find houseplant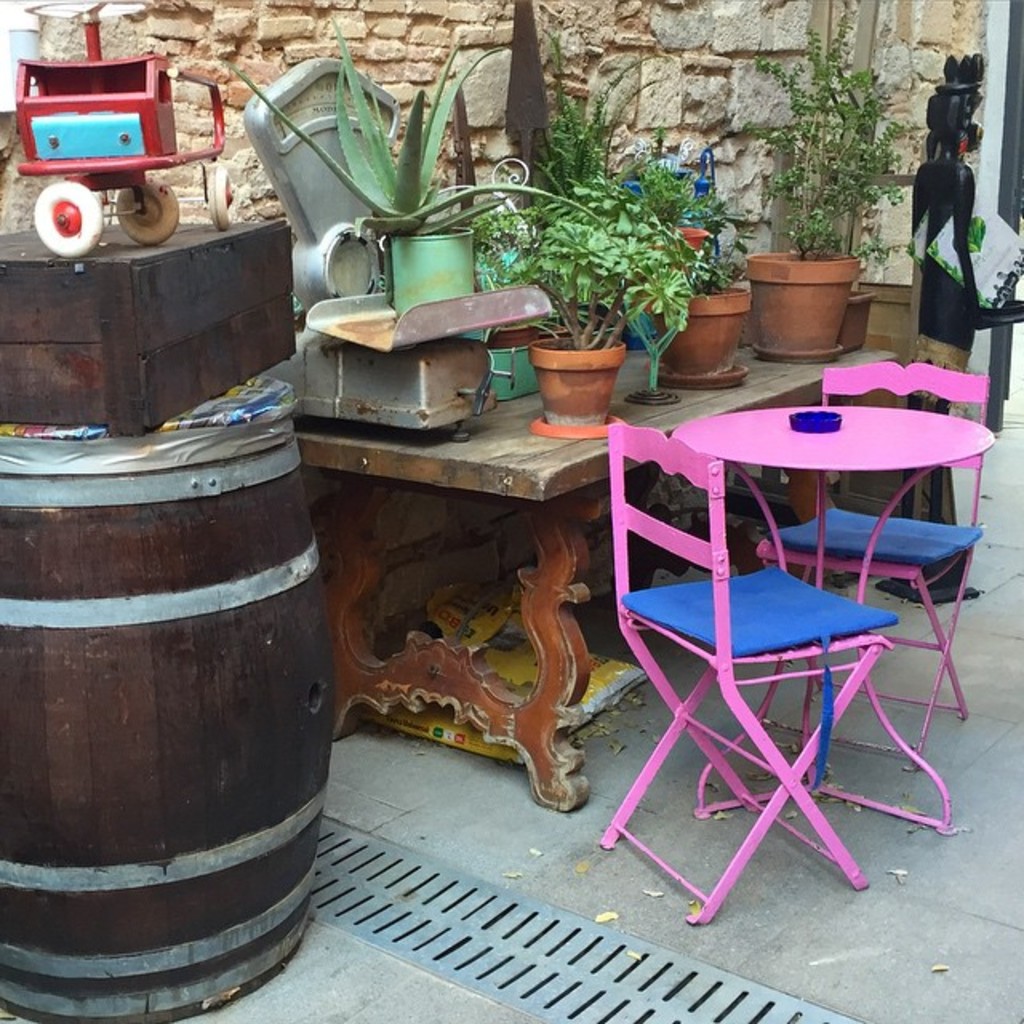
(227,11,608,322)
